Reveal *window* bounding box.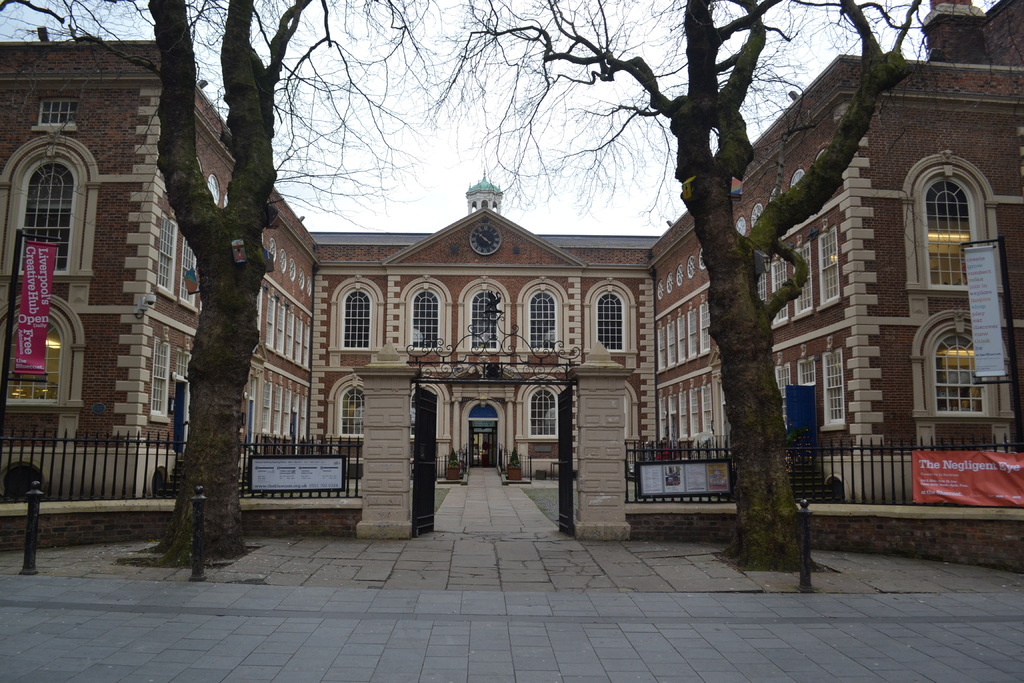
Revealed: Rect(284, 390, 292, 439).
